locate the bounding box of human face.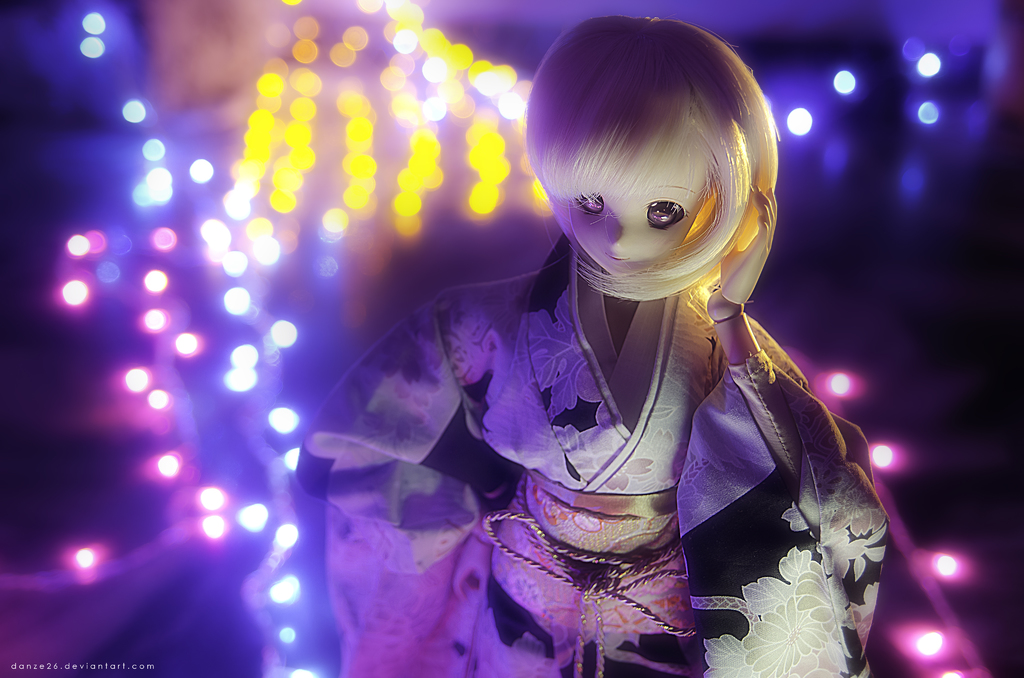
Bounding box: (570,129,710,278).
